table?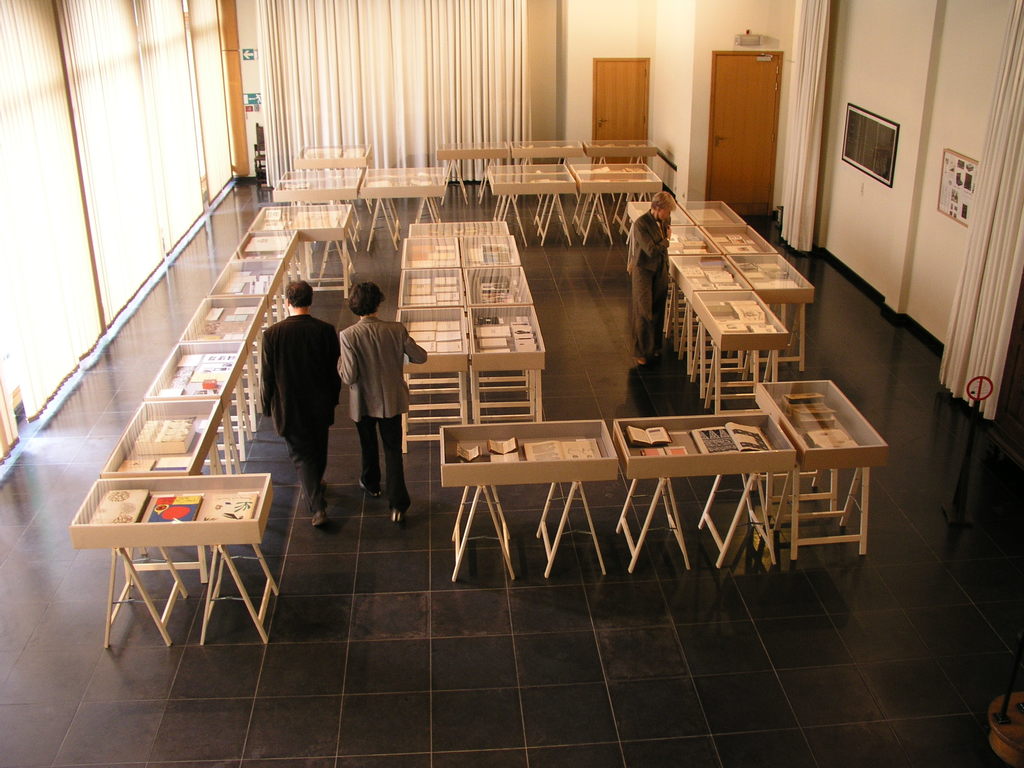
96:200:348:474
